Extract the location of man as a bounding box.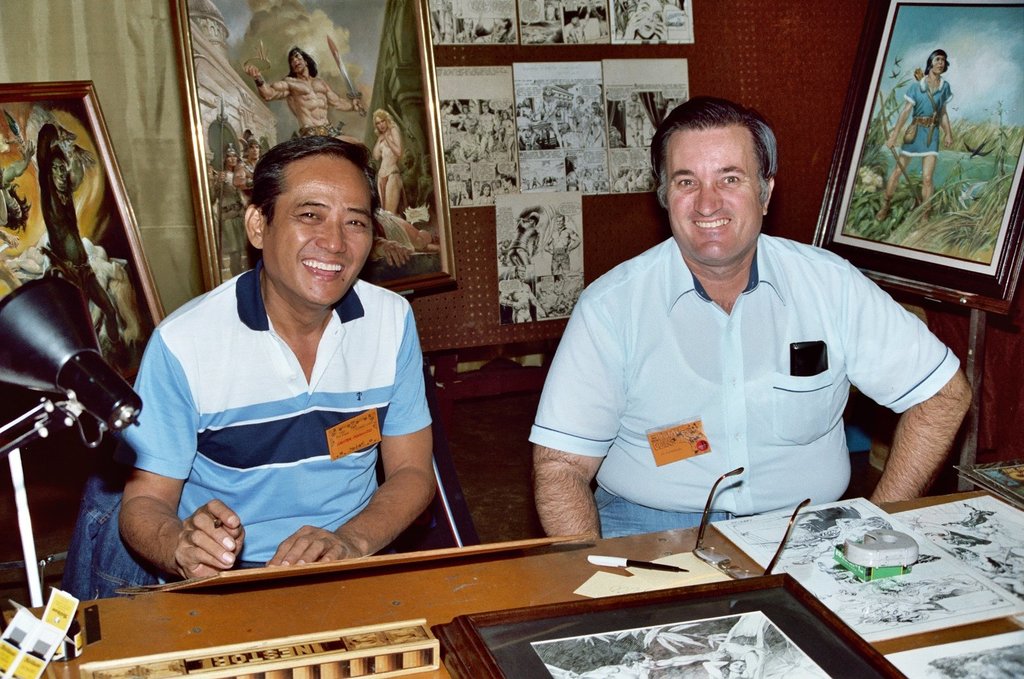
(left=232, top=130, right=260, bottom=204).
